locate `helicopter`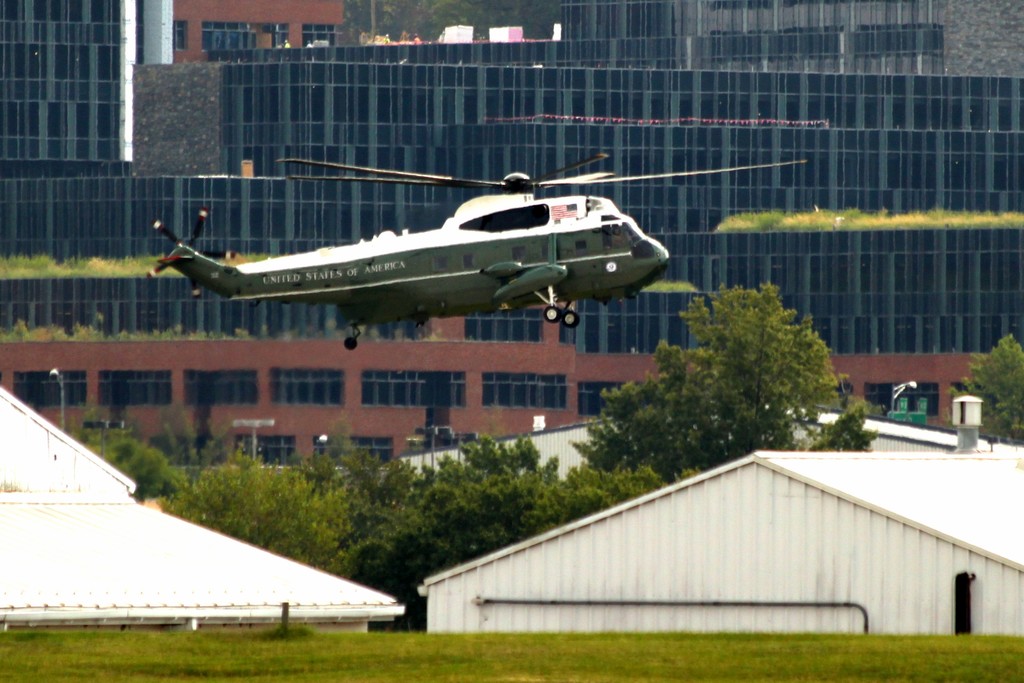
BBox(142, 151, 812, 333)
